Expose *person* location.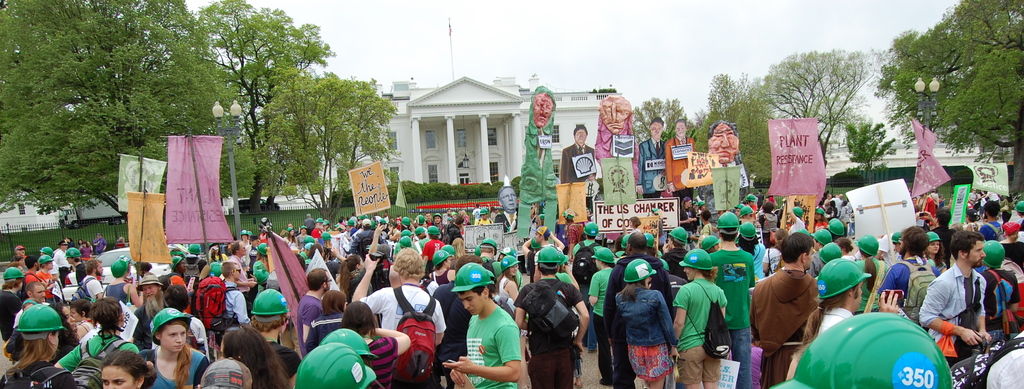
Exposed at pyautogui.locateOnScreen(53, 241, 74, 267).
